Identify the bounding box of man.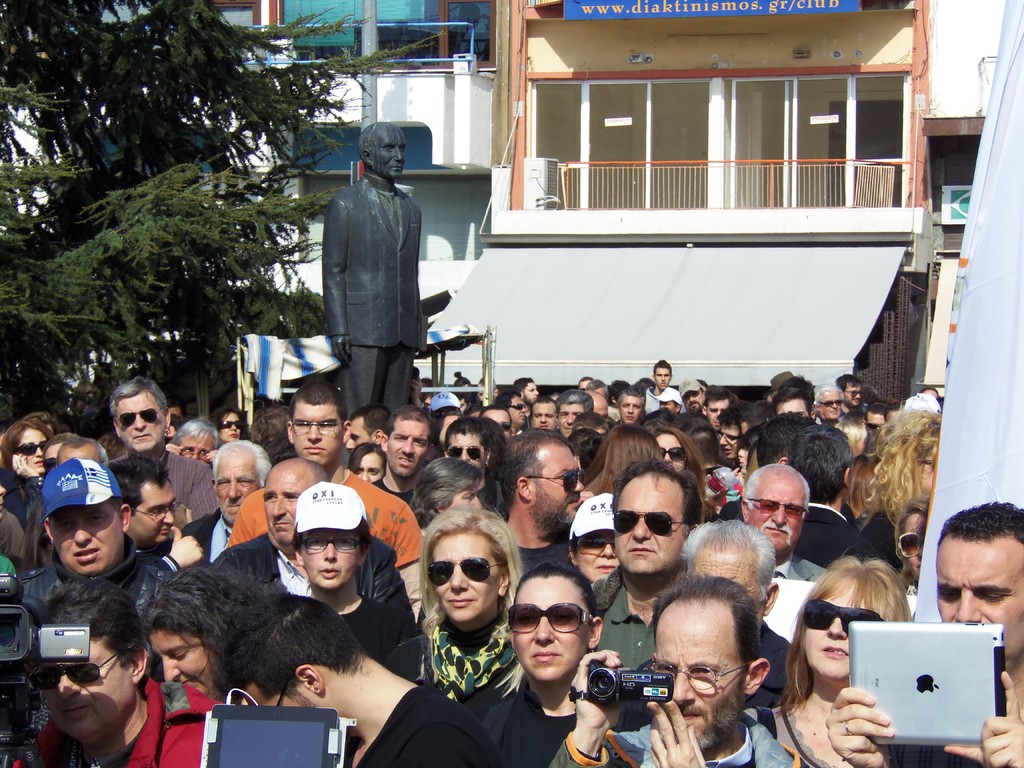
bbox=(99, 451, 202, 576).
